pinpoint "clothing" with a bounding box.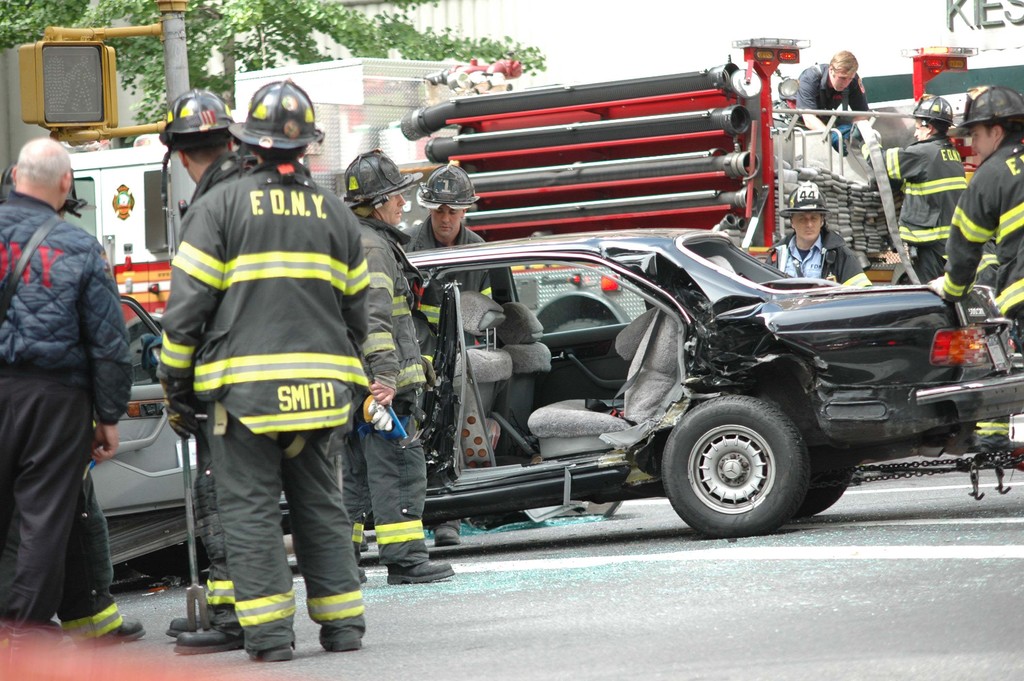
778/58/865/131.
